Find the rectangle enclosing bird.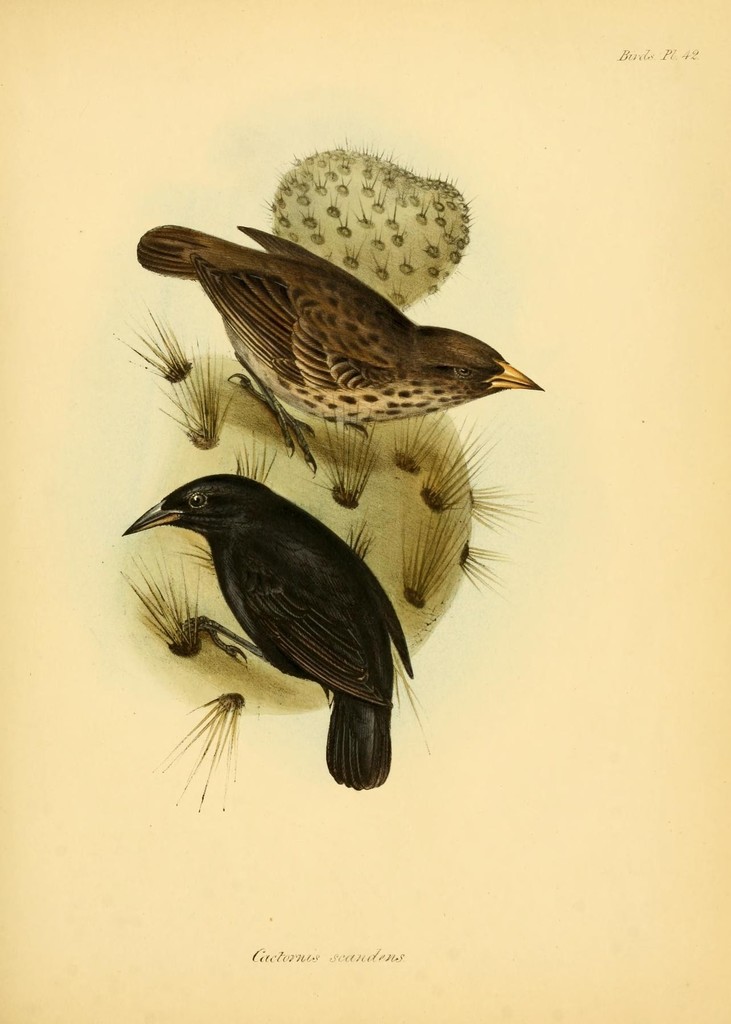
bbox=[138, 221, 549, 476].
